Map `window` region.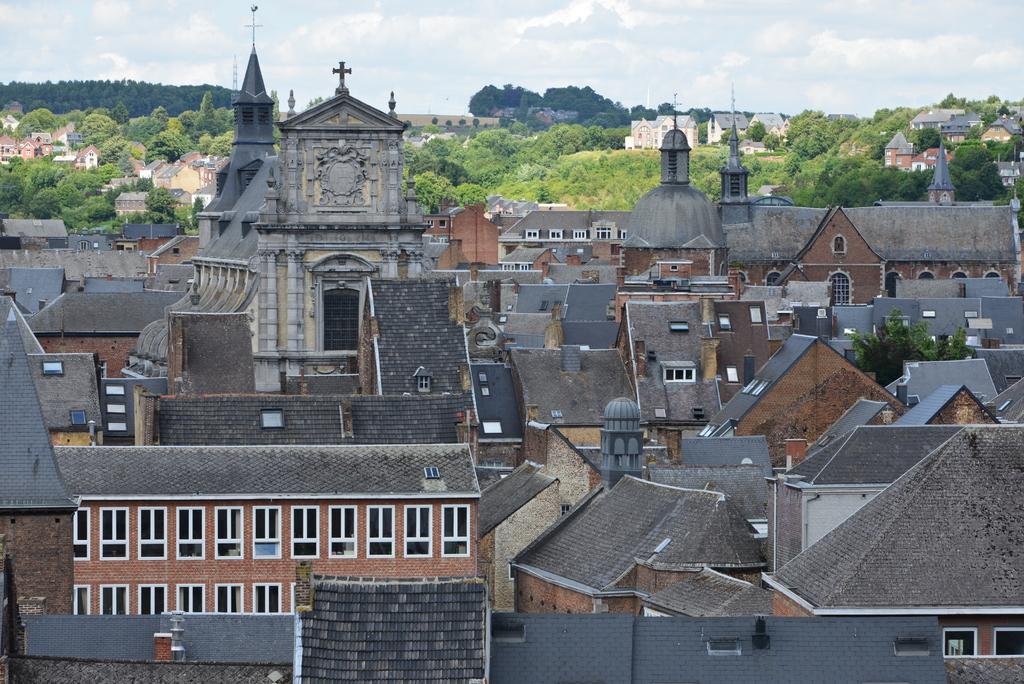
Mapped to bbox=(173, 509, 203, 562).
